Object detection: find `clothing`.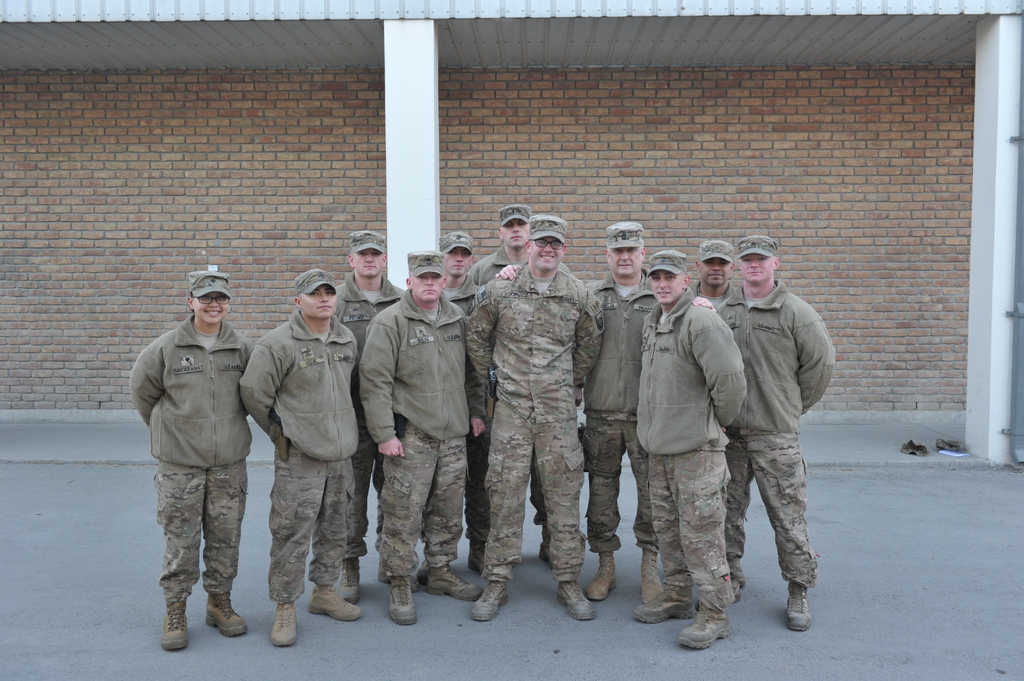
(x1=634, y1=292, x2=743, y2=614).
